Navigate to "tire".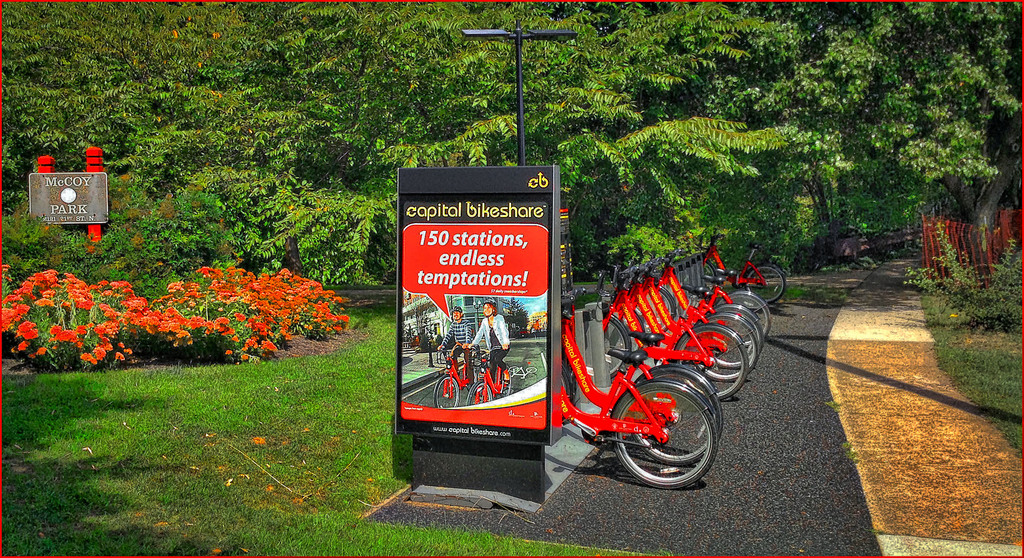
Navigation target: 500, 365, 511, 398.
